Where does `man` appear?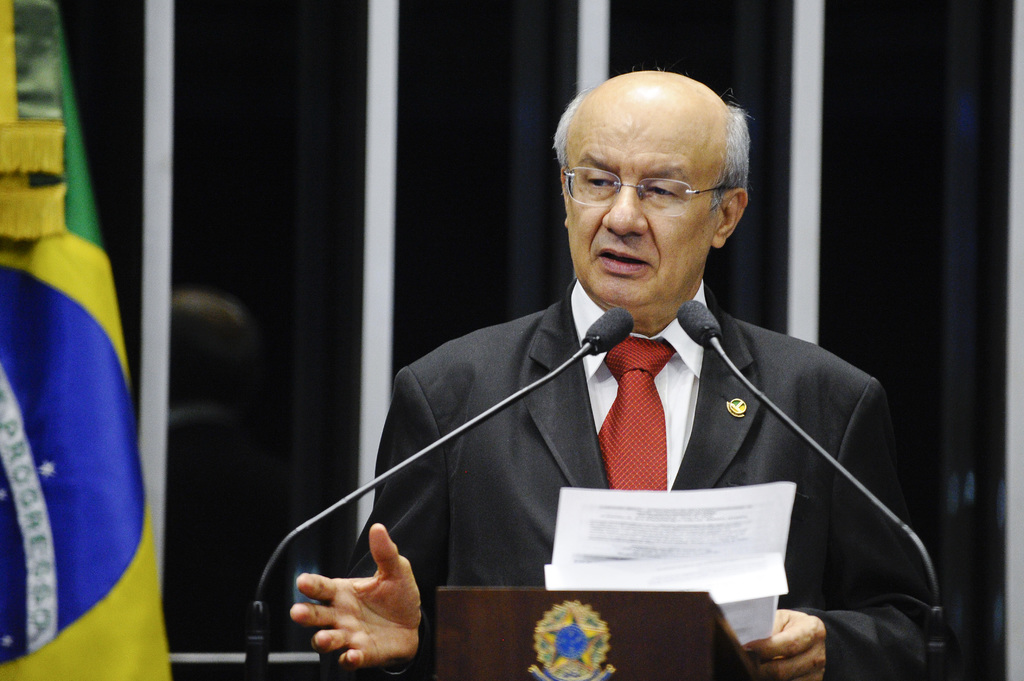
Appears at Rect(289, 56, 947, 680).
